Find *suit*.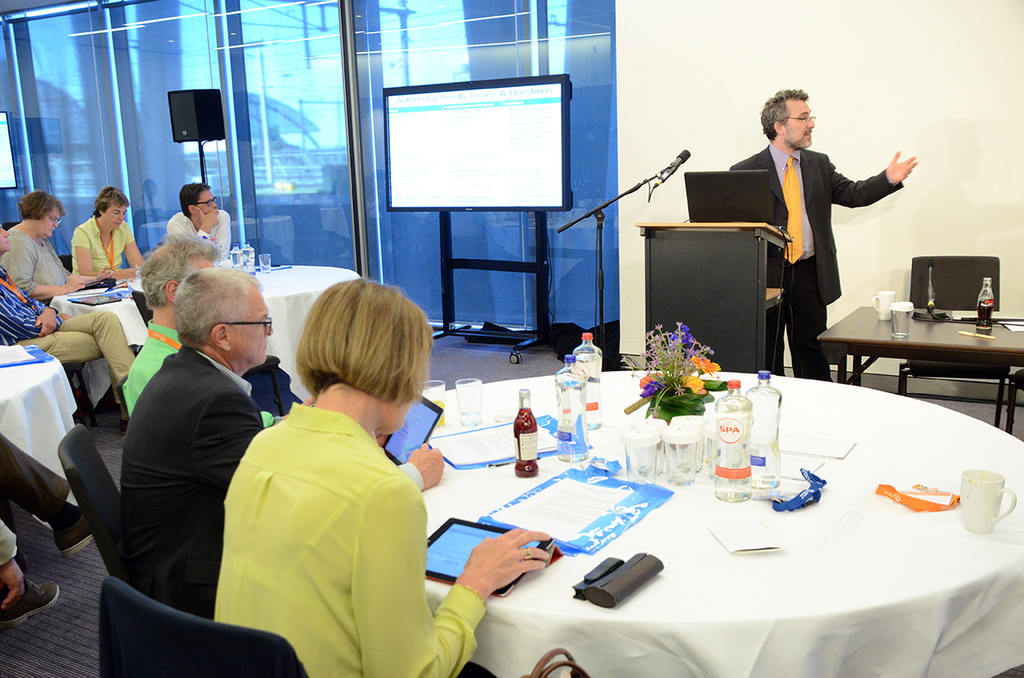
[x1=119, y1=342, x2=265, y2=619].
